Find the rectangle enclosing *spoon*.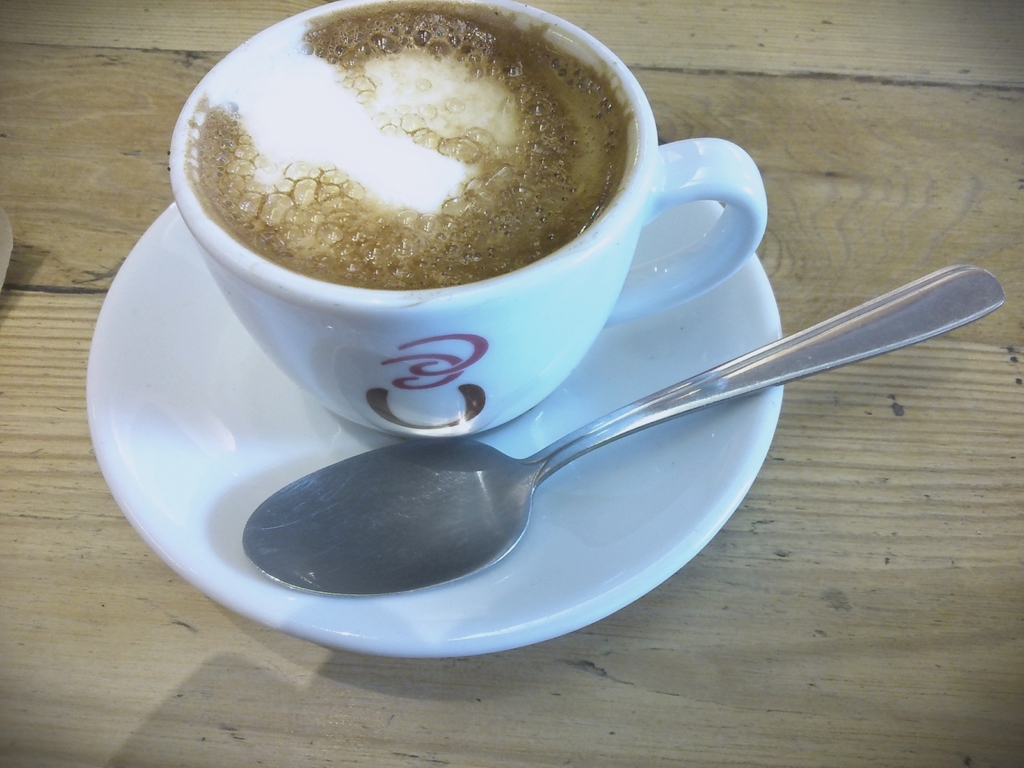
<bbox>242, 264, 1004, 595</bbox>.
